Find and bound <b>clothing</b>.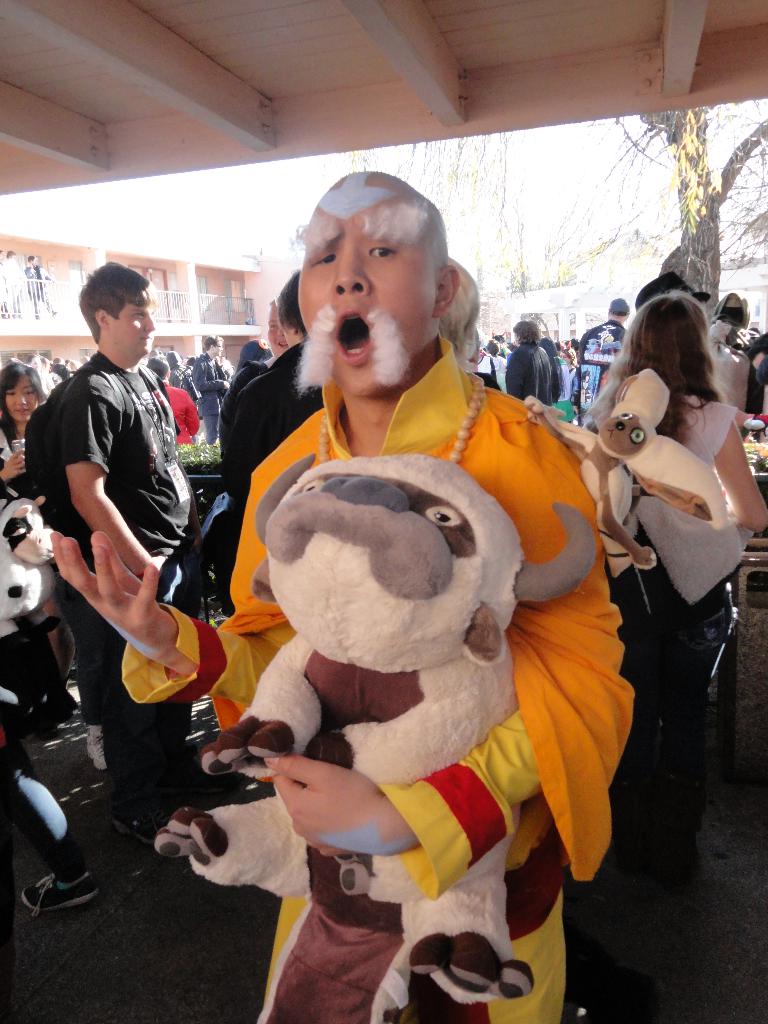
Bound: bbox=(0, 415, 78, 705).
